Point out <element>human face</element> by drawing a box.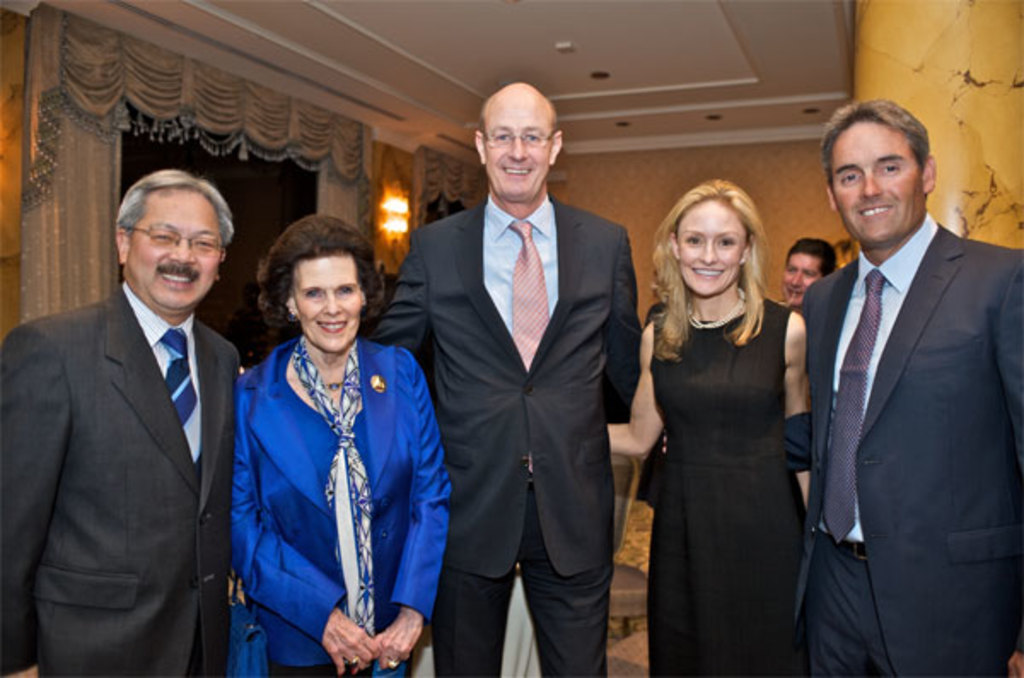
[x1=671, y1=198, x2=742, y2=294].
